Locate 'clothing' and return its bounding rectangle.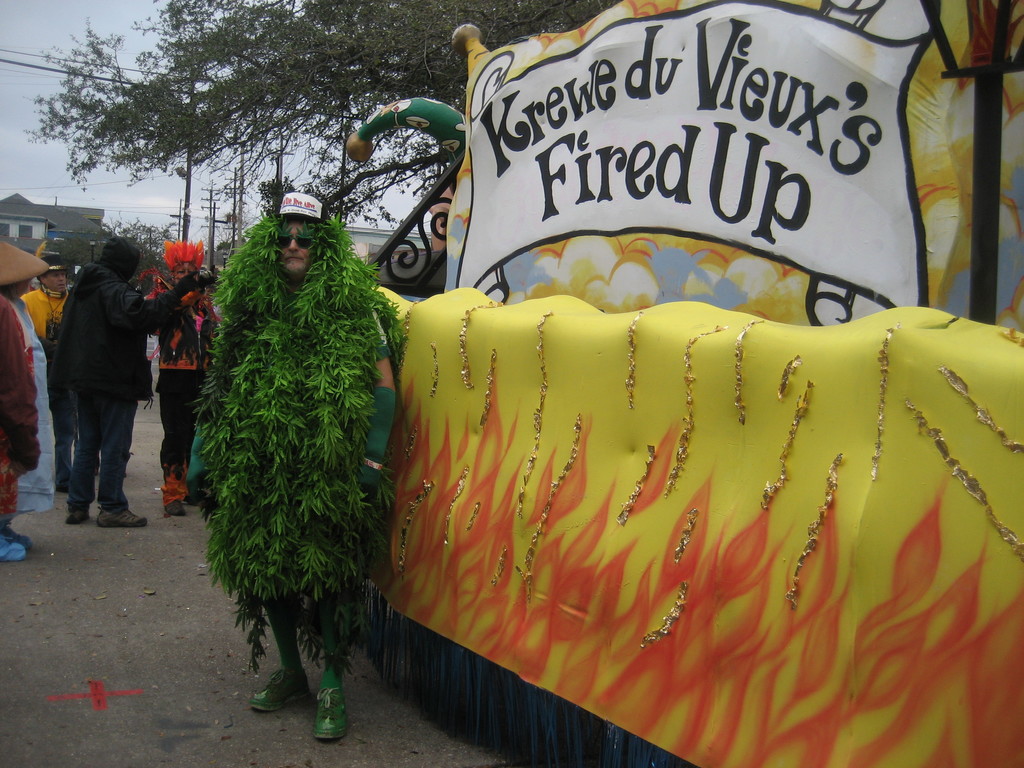
0,302,40,560.
